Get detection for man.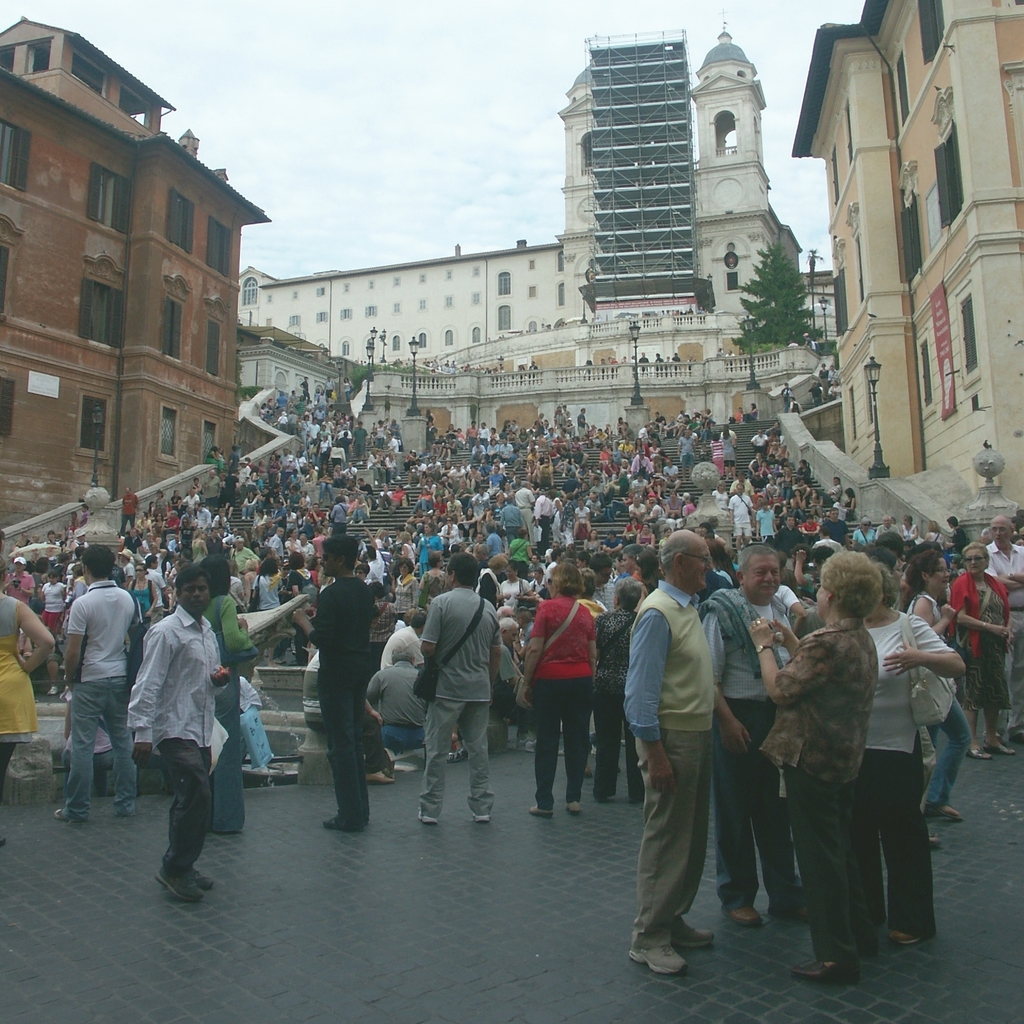
Detection: bbox=(286, 448, 288, 486).
